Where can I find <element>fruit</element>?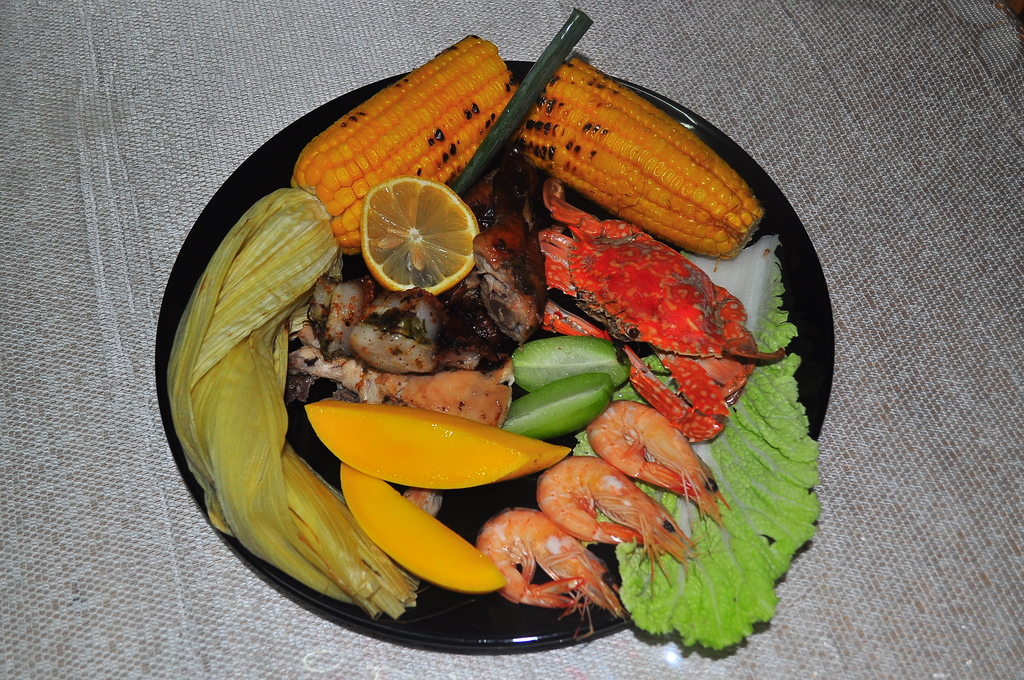
You can find it at [left=341, top=462, right=510, bottom=599].
